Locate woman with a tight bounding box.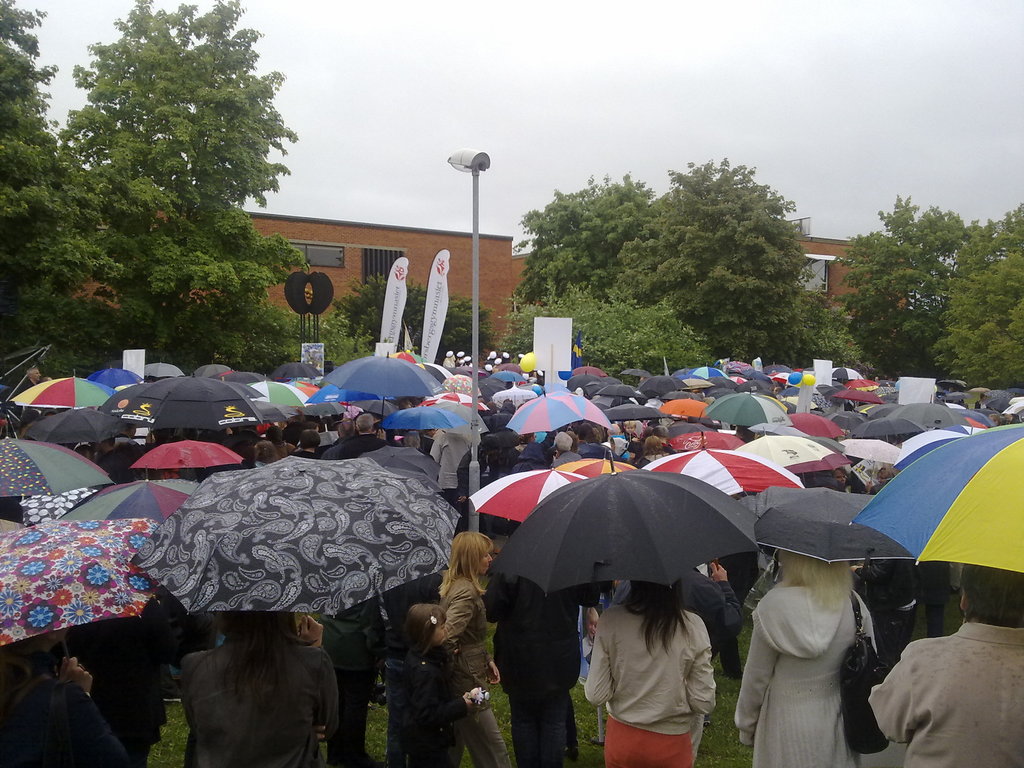
x1=730, y1=547, x2=879, y2=767.
